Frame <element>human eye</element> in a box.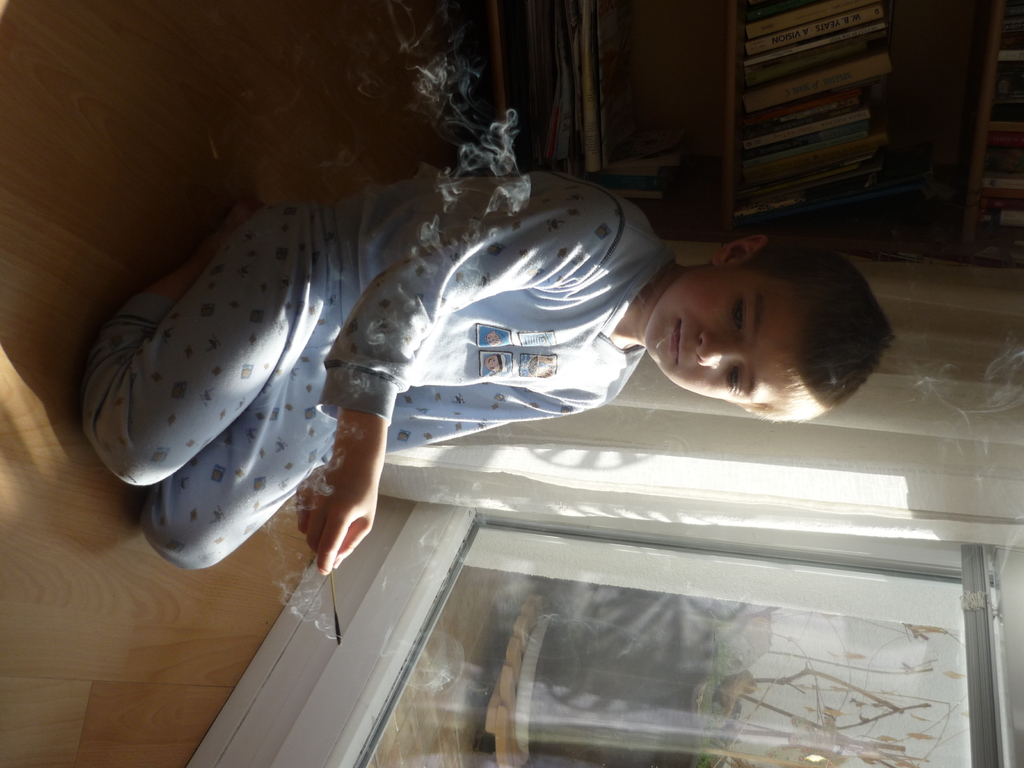
(726,365,739,397).
